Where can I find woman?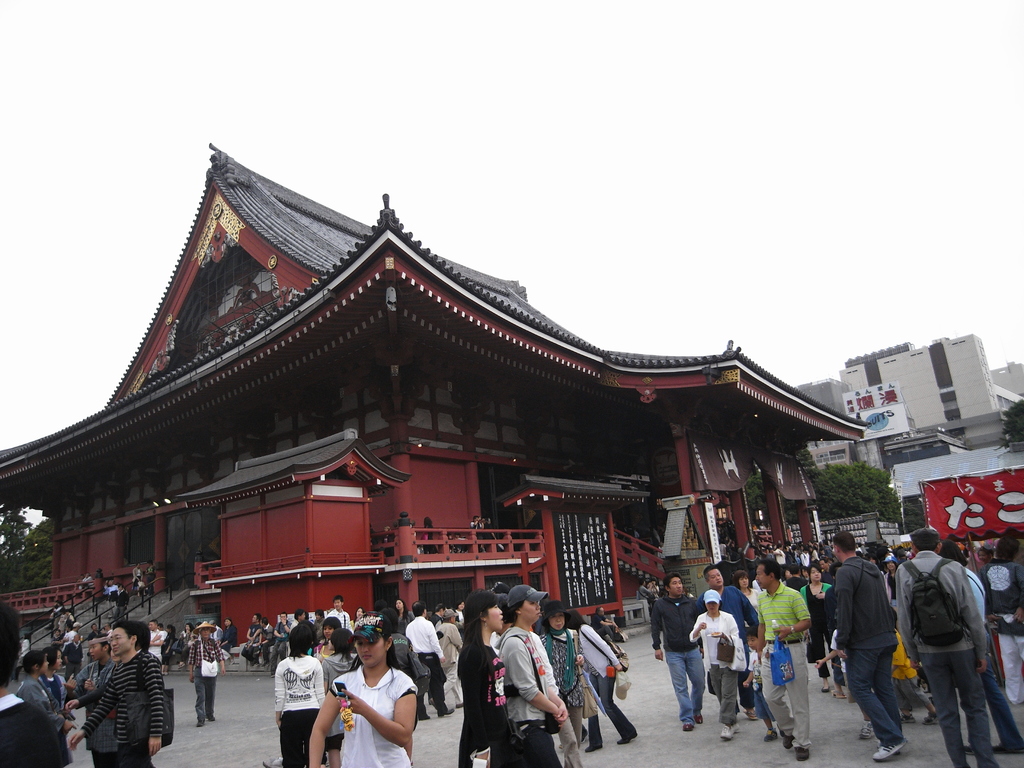
You can find it at left=800, top=561, right=842, bottom=697.
